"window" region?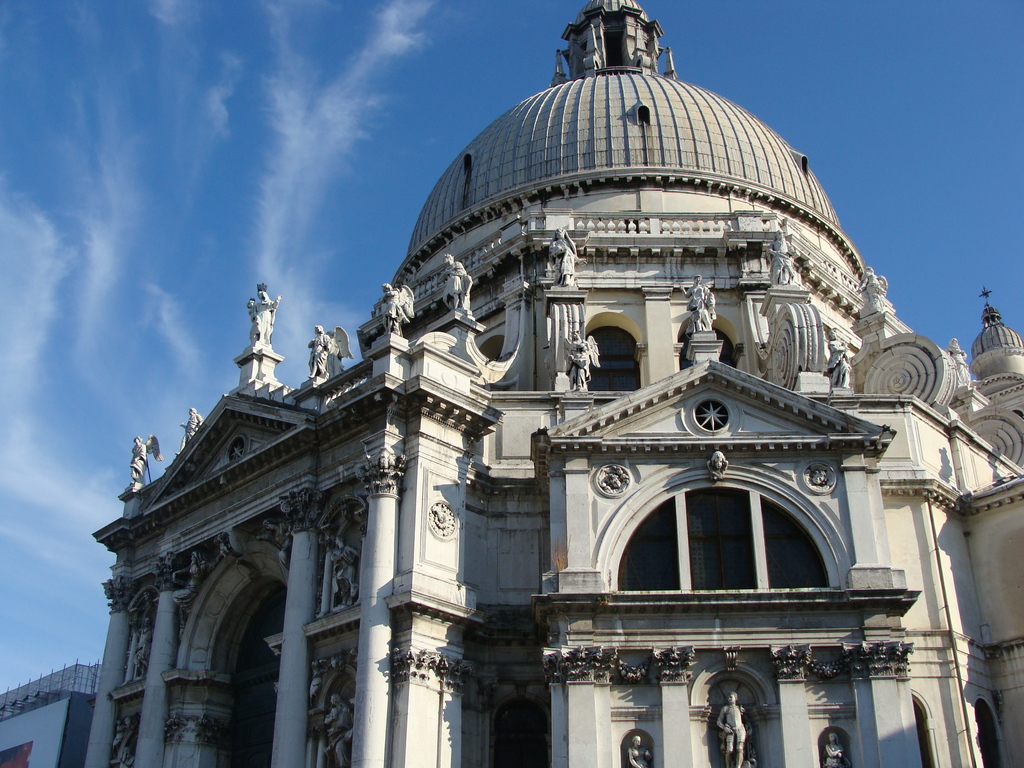
[680, 326, 736, 371]
